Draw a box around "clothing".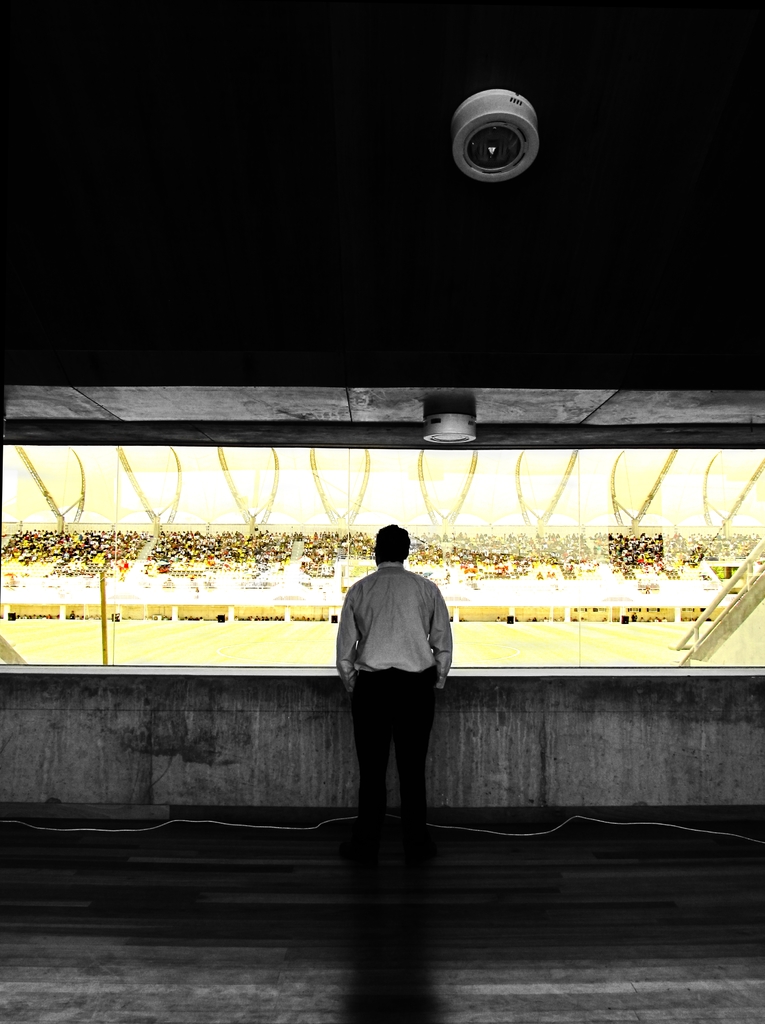
[left=341, top=533, right=465, bottom=804].
